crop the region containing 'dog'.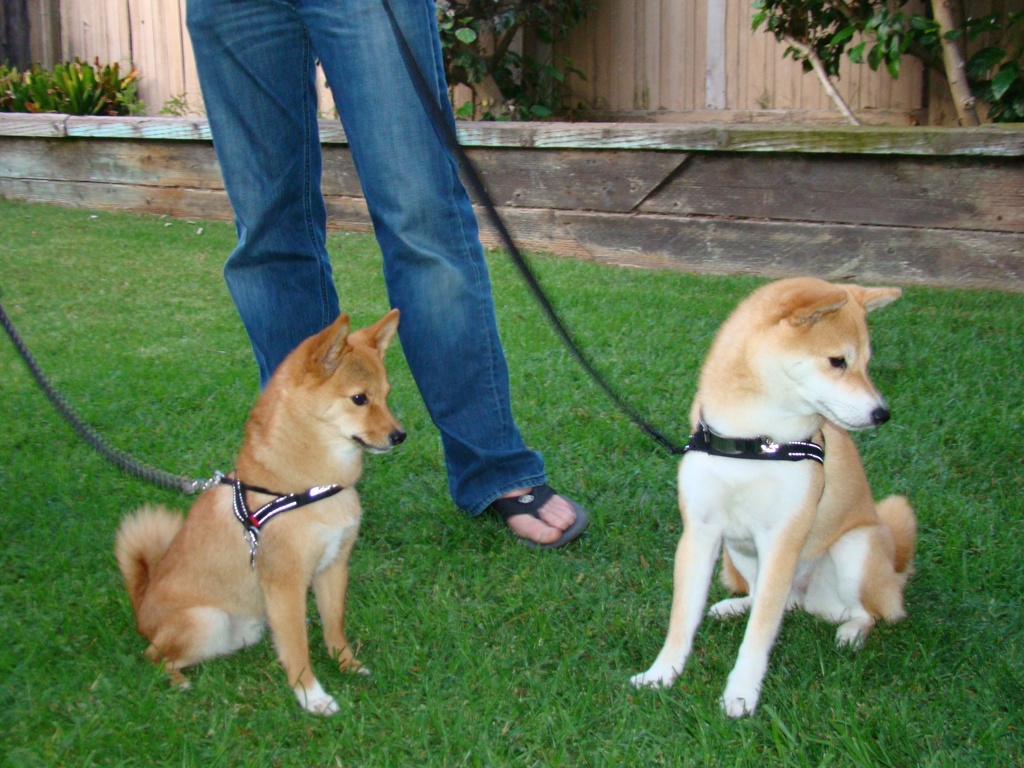
Crop region: (x1=630, y1=278, x2=916, y2=716).
